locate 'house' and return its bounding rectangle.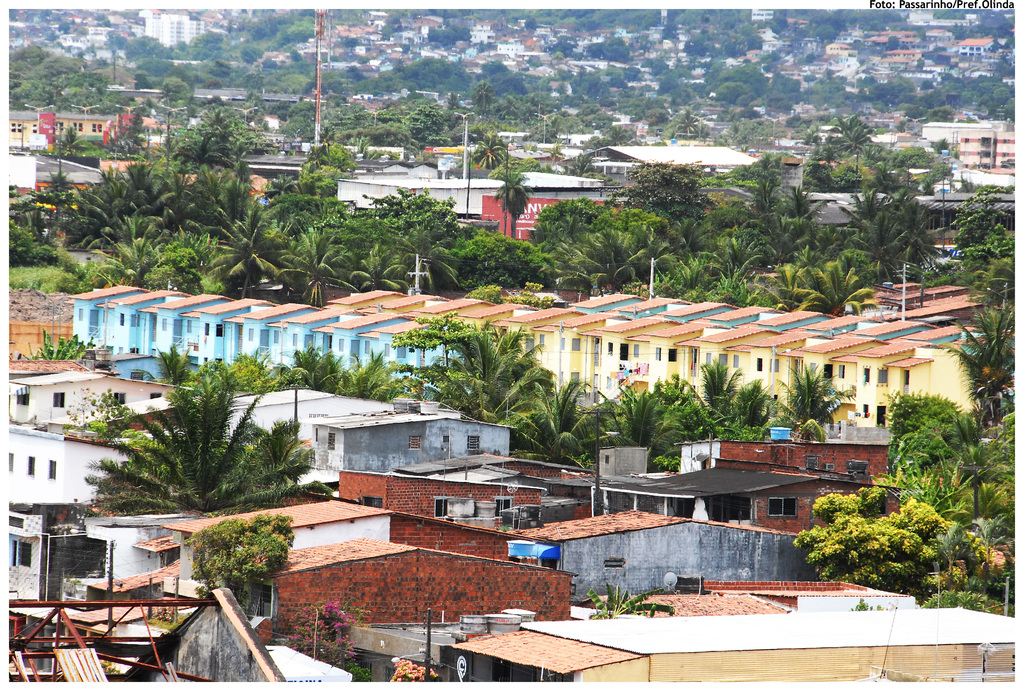
948:141:1012:196.
